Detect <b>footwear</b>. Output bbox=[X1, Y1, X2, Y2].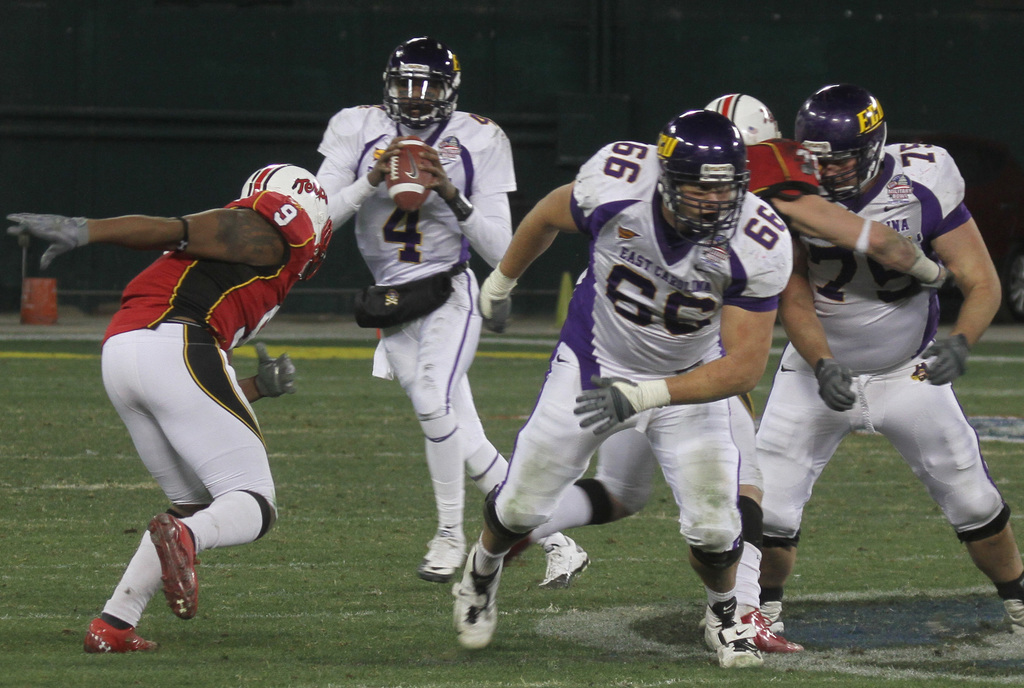
bbox=[414, 533, 469, 583].
